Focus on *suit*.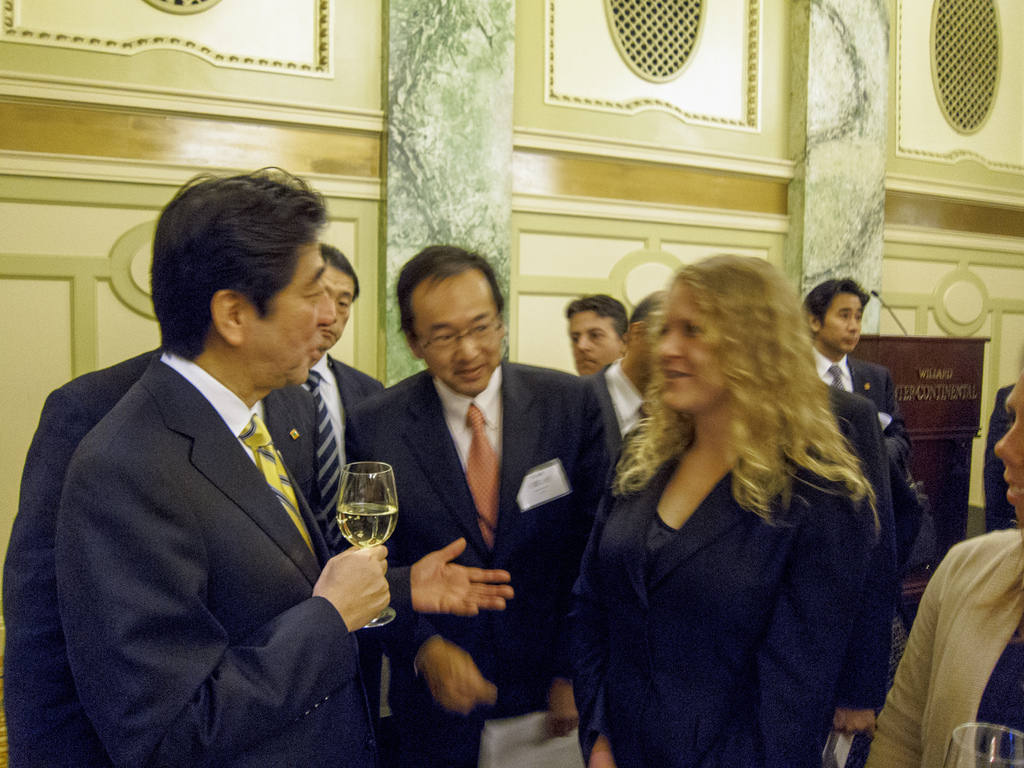
Focused at BBox(296, 353, 386, 729).
